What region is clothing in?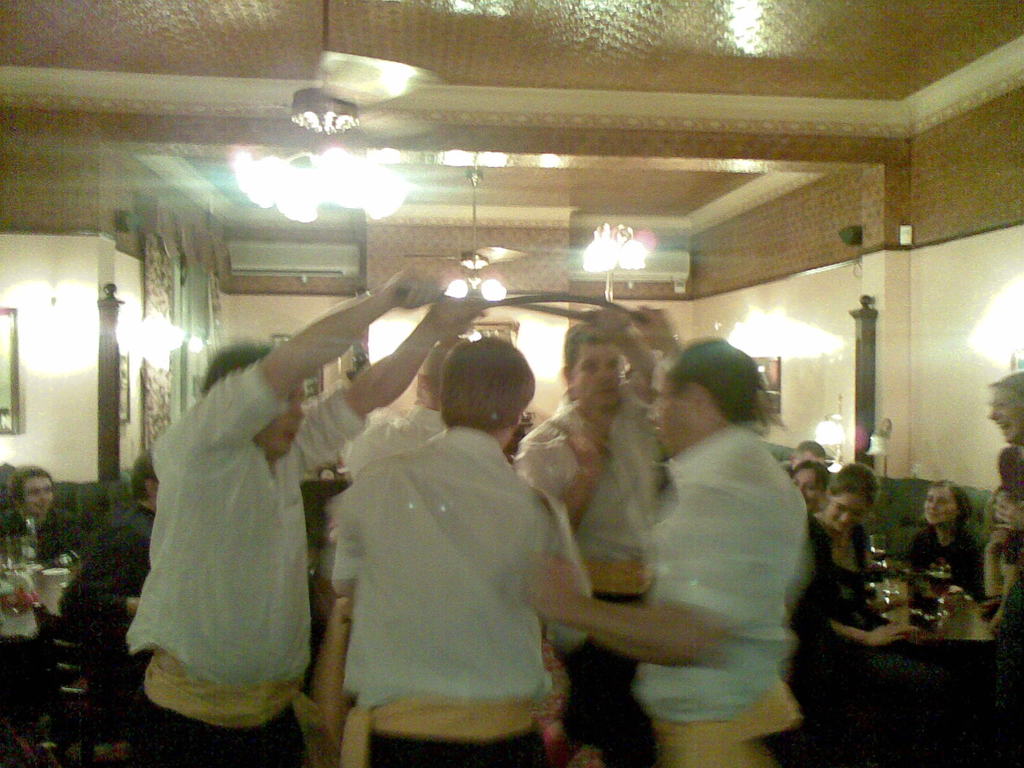
crop(61, 502, 146, 606).
